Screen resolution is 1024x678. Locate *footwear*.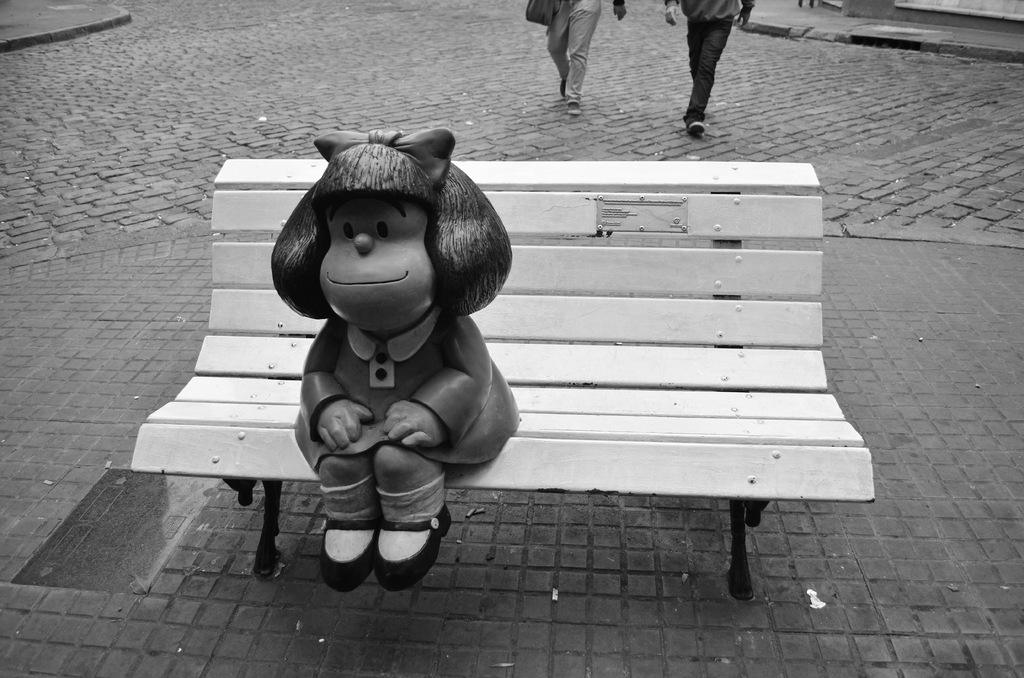
bbox(318, 513, 388, 597).
